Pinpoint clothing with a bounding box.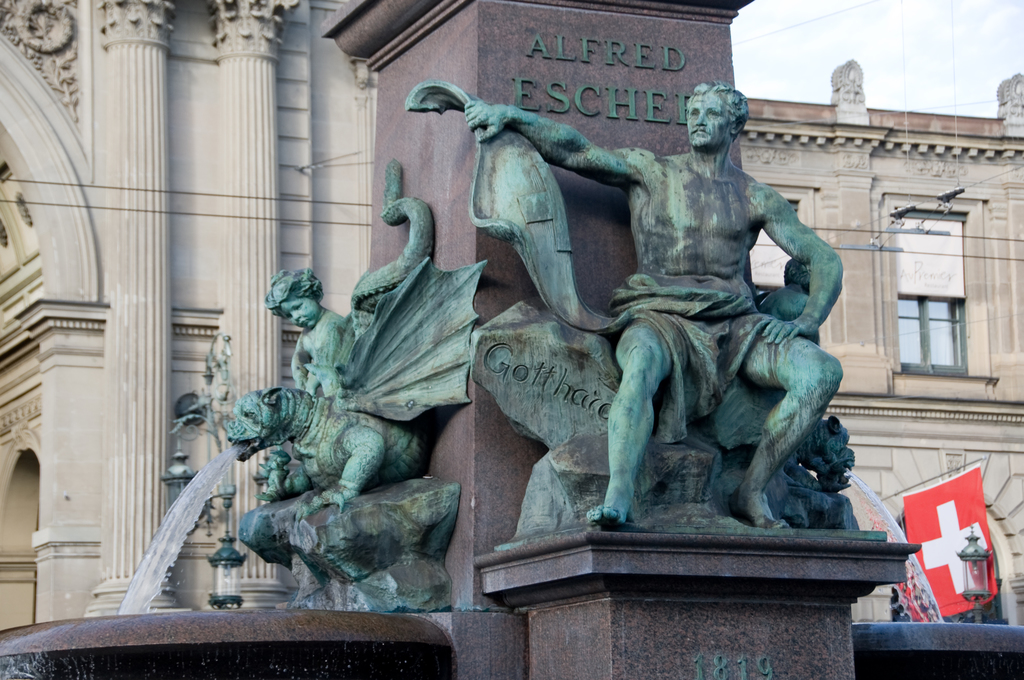
(left=464, top=151, right=785, bottom=431).
